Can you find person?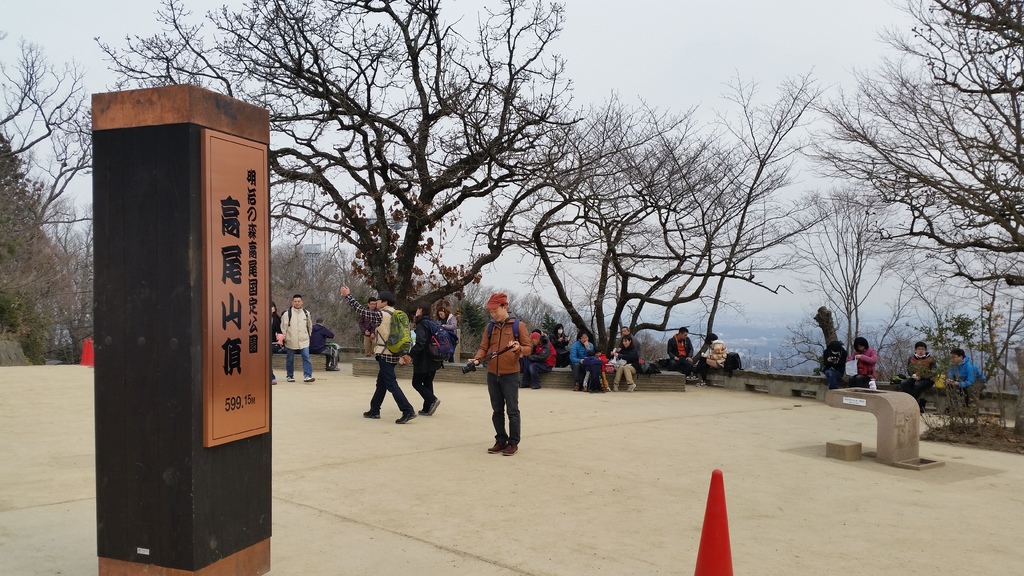
Yes, bounding box: rect(553, 319, 566, 365).
